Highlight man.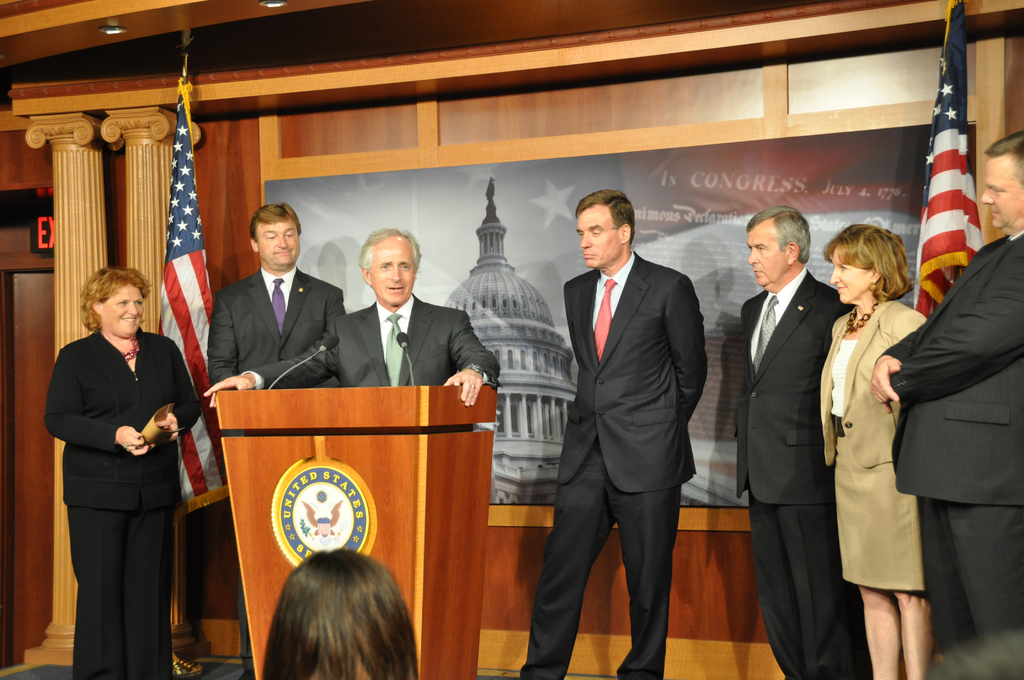
Highlighted region: 495 182 719 678.
